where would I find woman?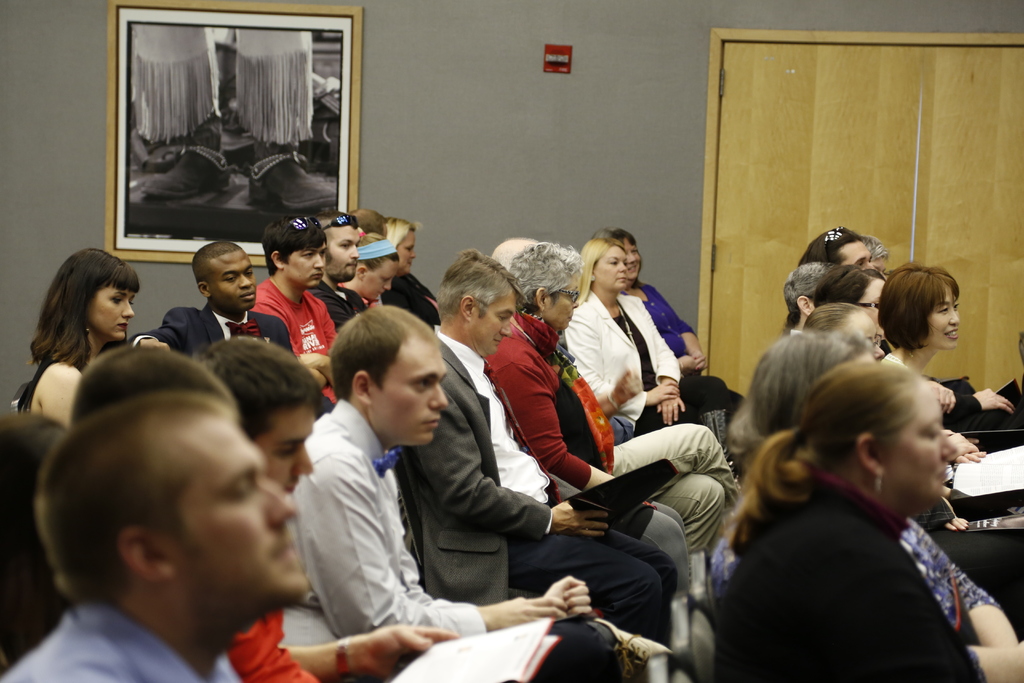
At x1=557, y1=233, x2=742, y2=437.
